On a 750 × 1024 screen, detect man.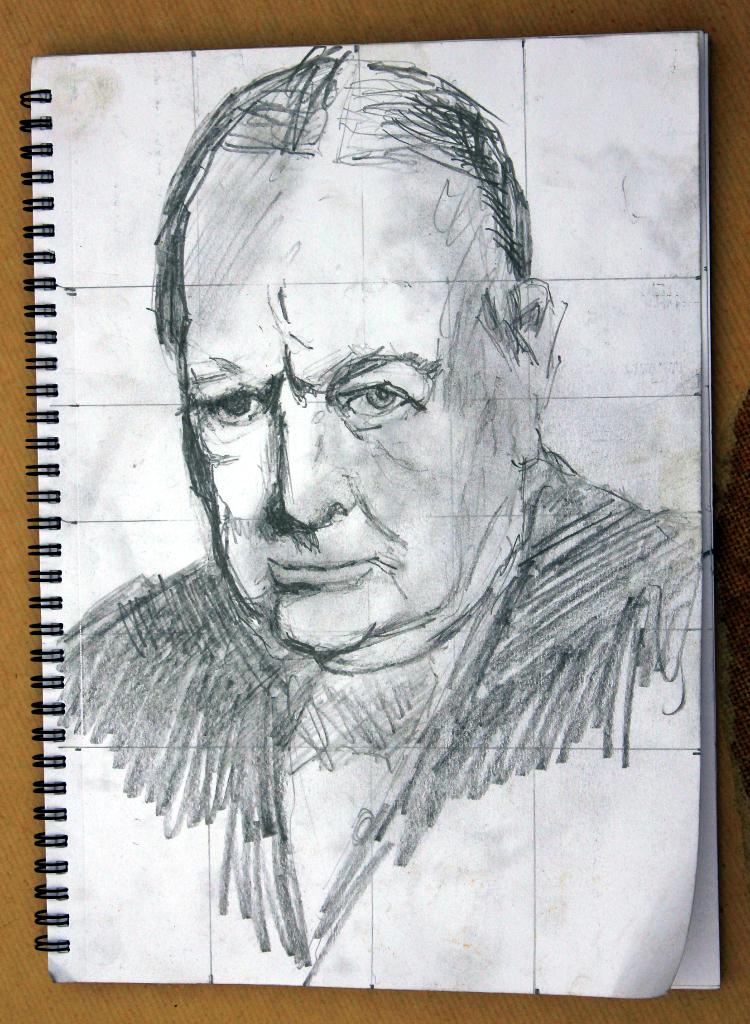
<bbox>43, 83, 712, 959</bbox>.
